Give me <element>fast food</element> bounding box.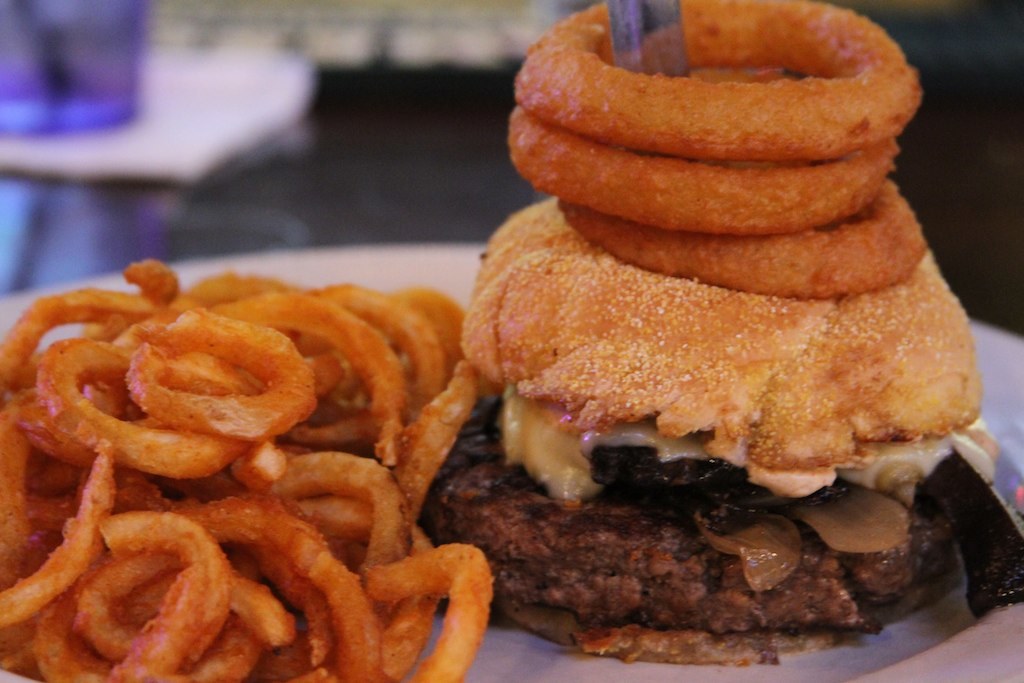
[x1=20, y1=576, x2=109, y2=682].
